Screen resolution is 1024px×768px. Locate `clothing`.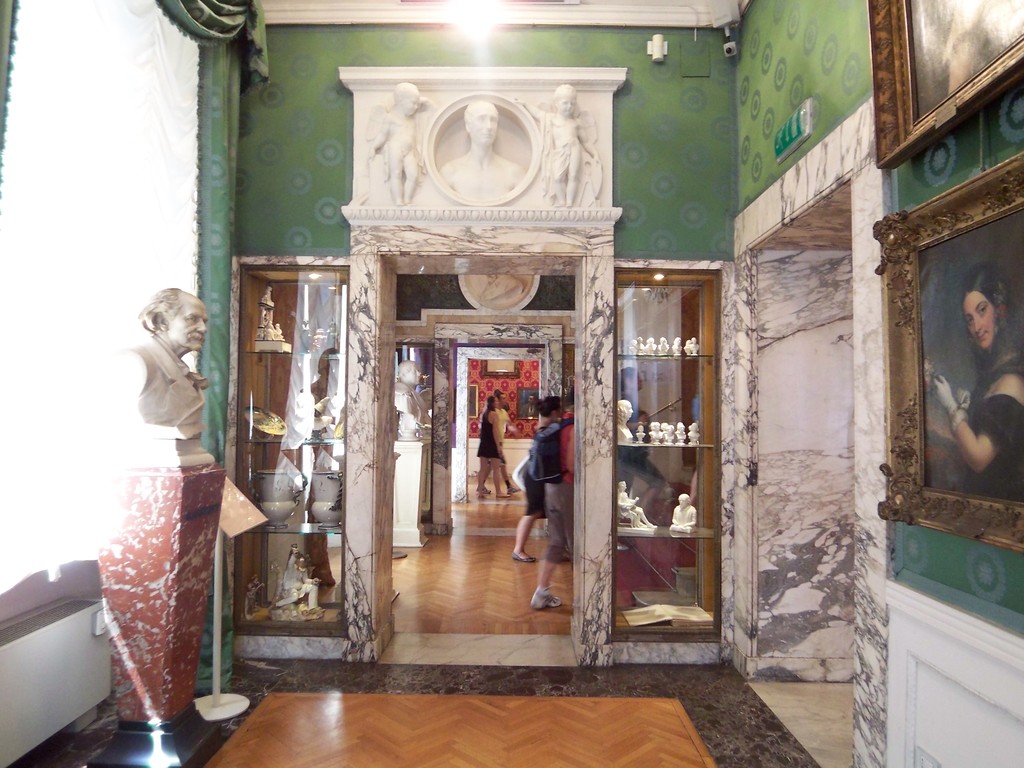
959 348 1023 504.
